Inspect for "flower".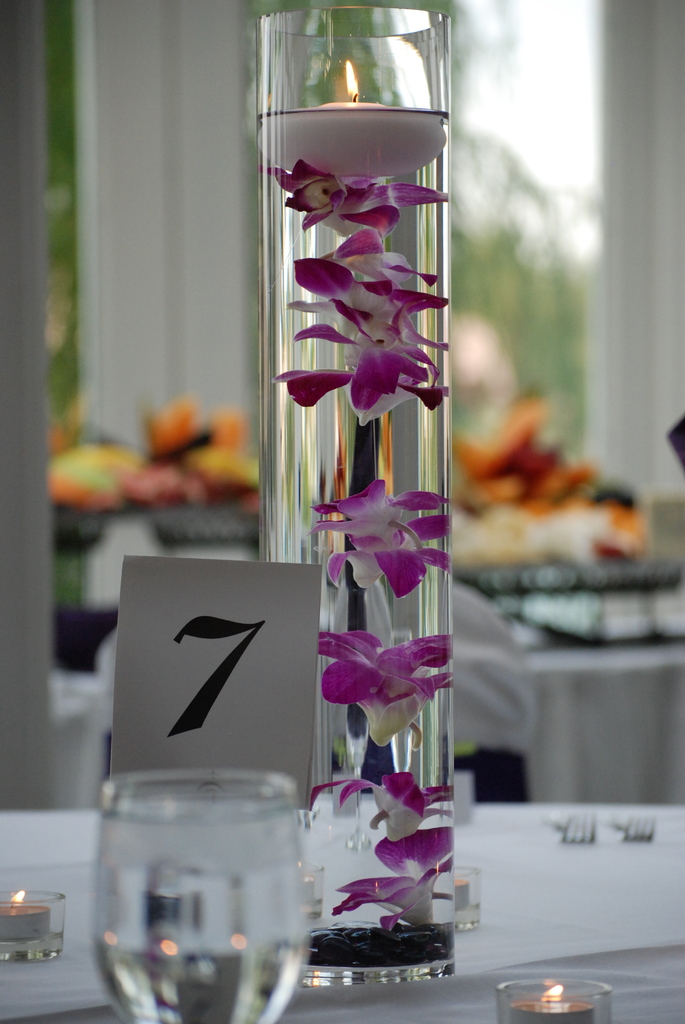
Inspection: {"x1": 328, "y1": 629, "x2": 459, "y2": 701}.
